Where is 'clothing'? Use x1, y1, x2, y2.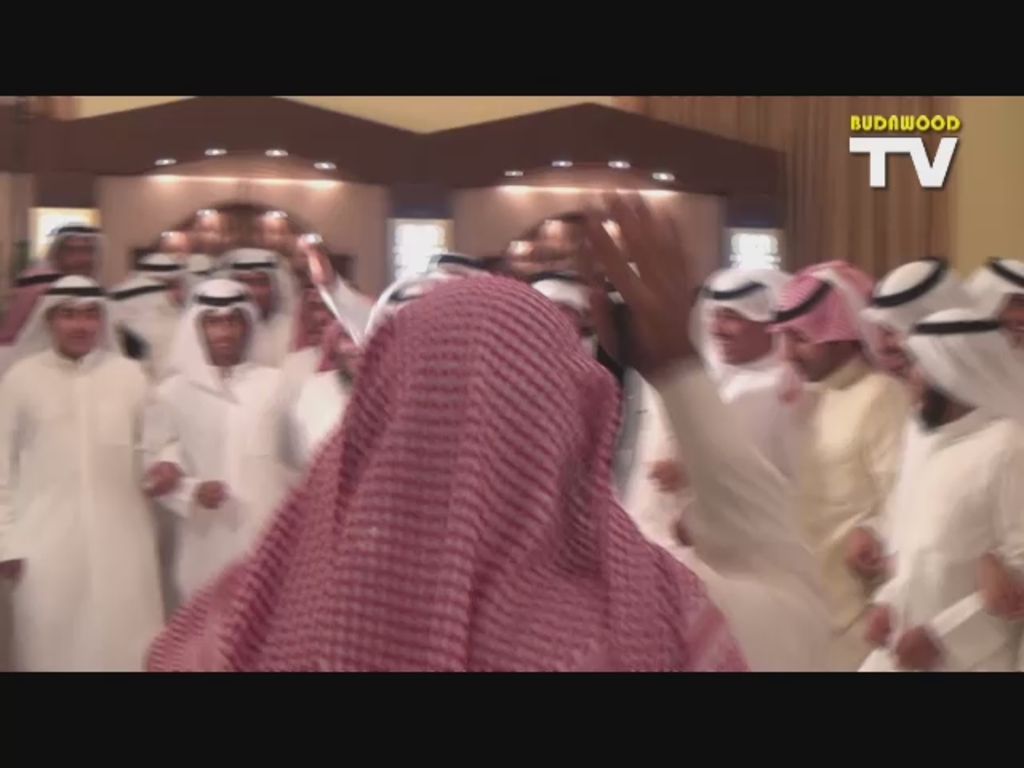
875, 306, 1022, 672.
